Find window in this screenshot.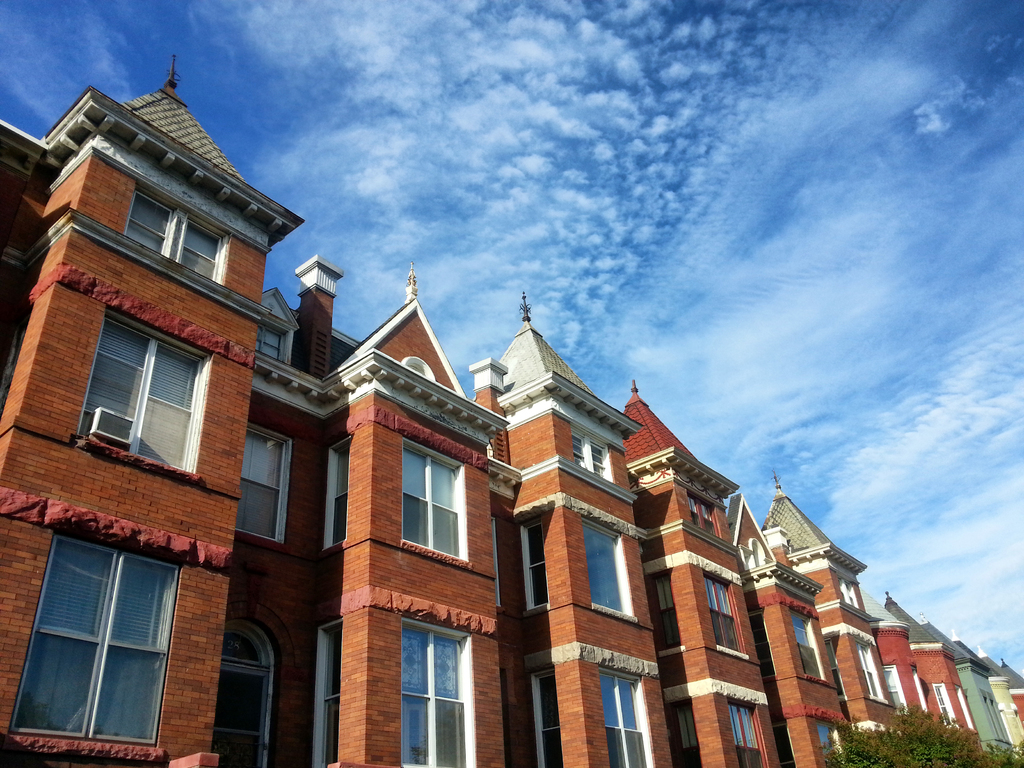
The bounding box for window is select_region(401, 438, 473, 568).
